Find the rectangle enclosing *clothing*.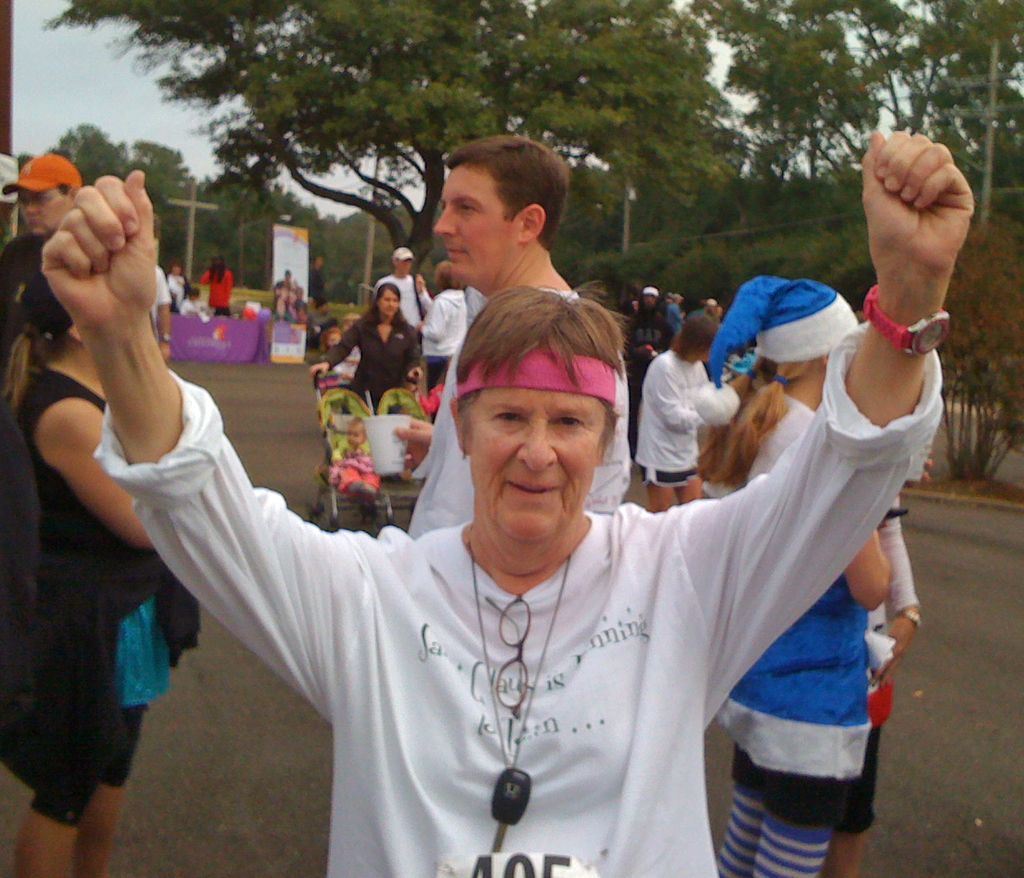
BBox(316, 311, 423, 407).
